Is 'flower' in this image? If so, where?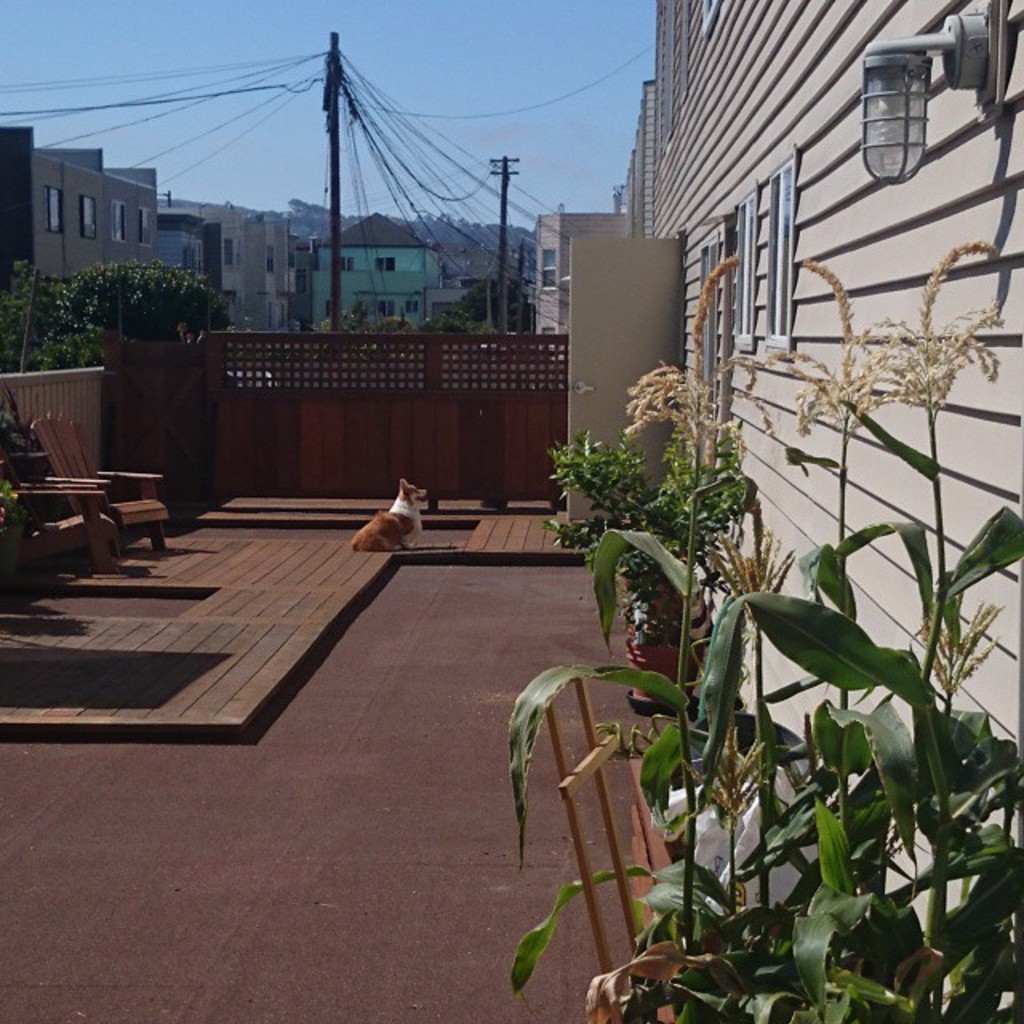
Yes, at 707/517/786/594.
